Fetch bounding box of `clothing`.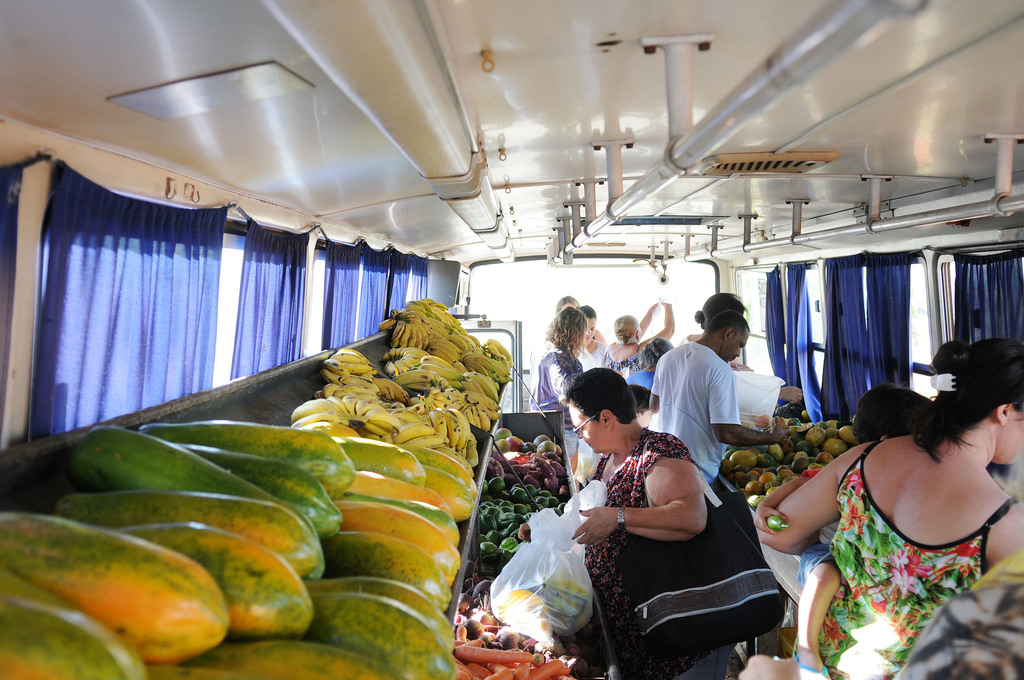
Bbox: <box>535,341,582,458</box>.
